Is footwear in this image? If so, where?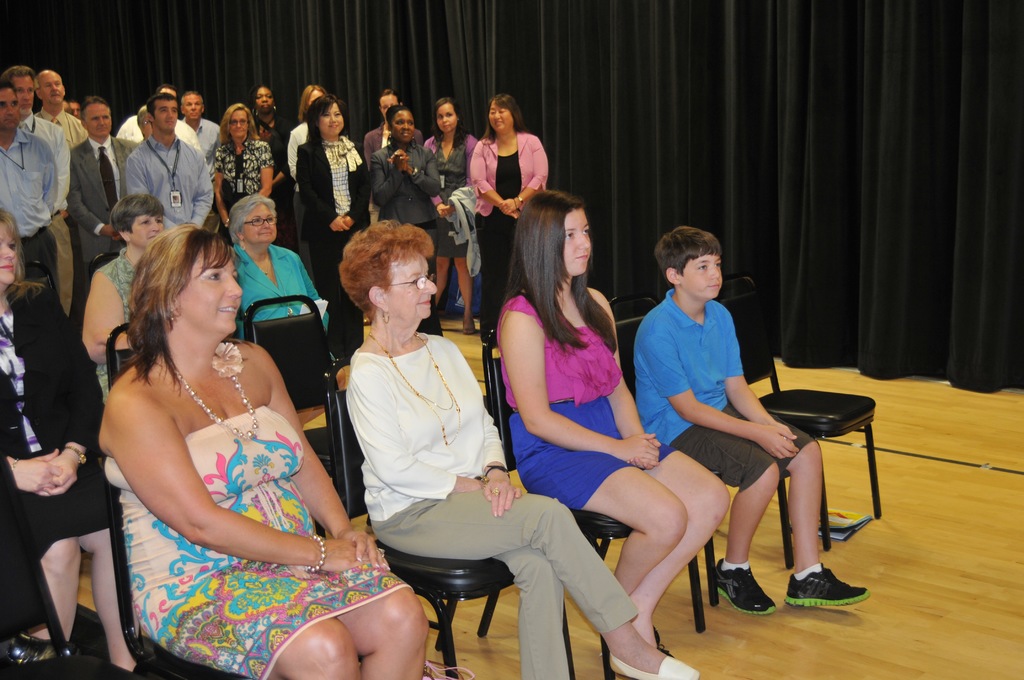
Yes, at x1=8 y1=629 x2=66 y2=661.
